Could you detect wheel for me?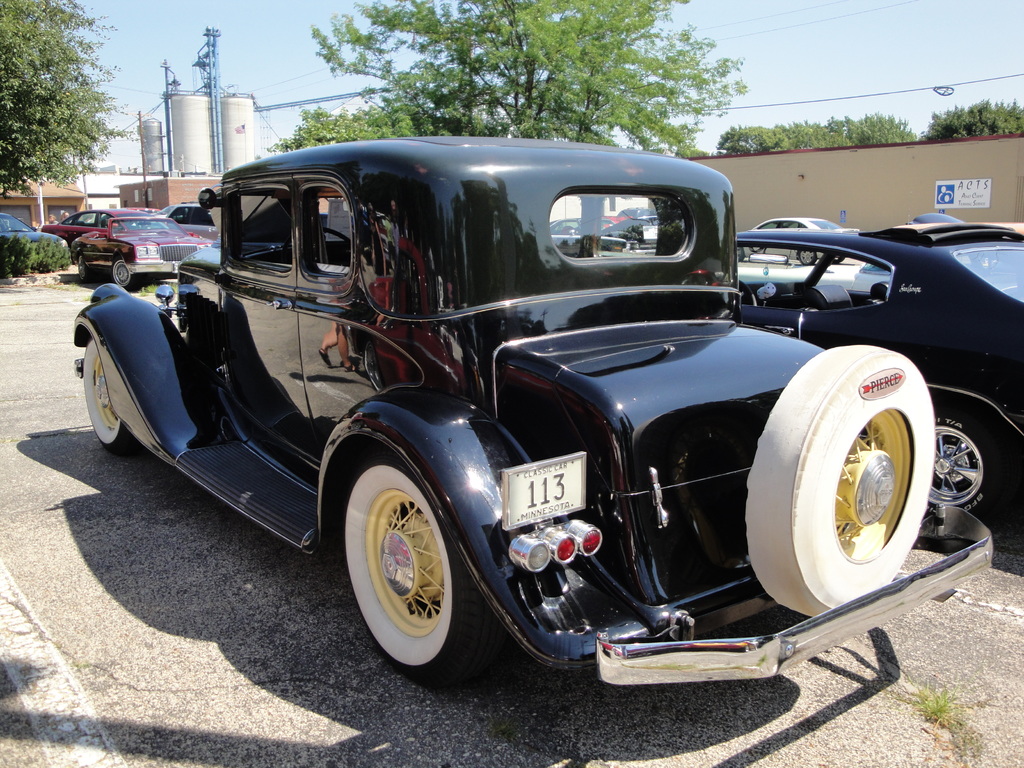
Detection result: <region>72, 246, 97, 285</region>.
